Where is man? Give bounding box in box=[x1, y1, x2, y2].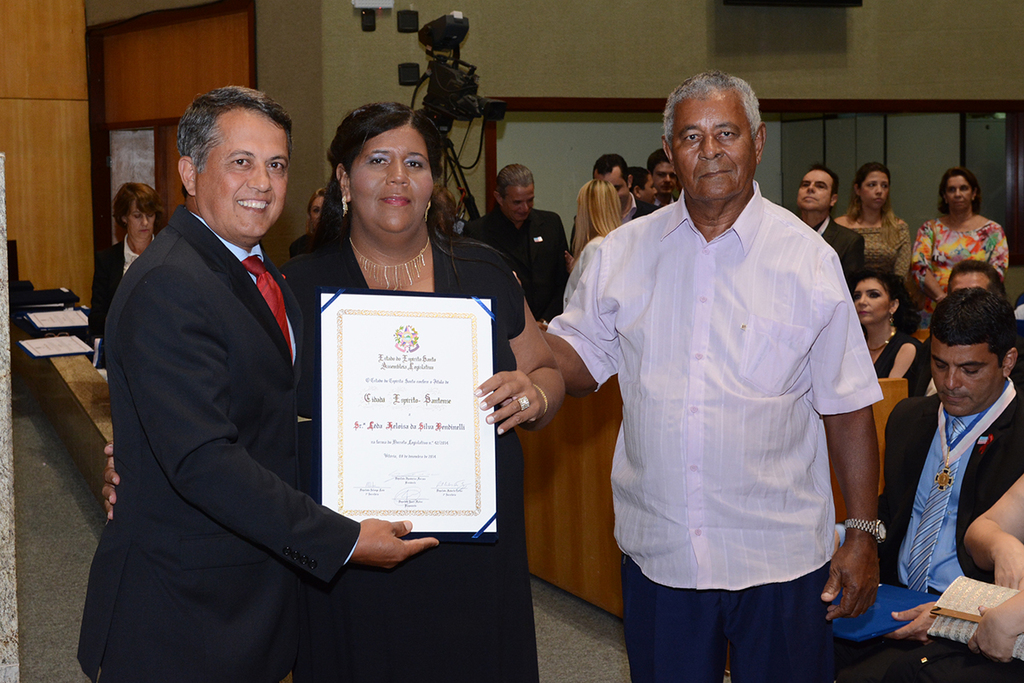
box=[646, 148, 688, 196].
